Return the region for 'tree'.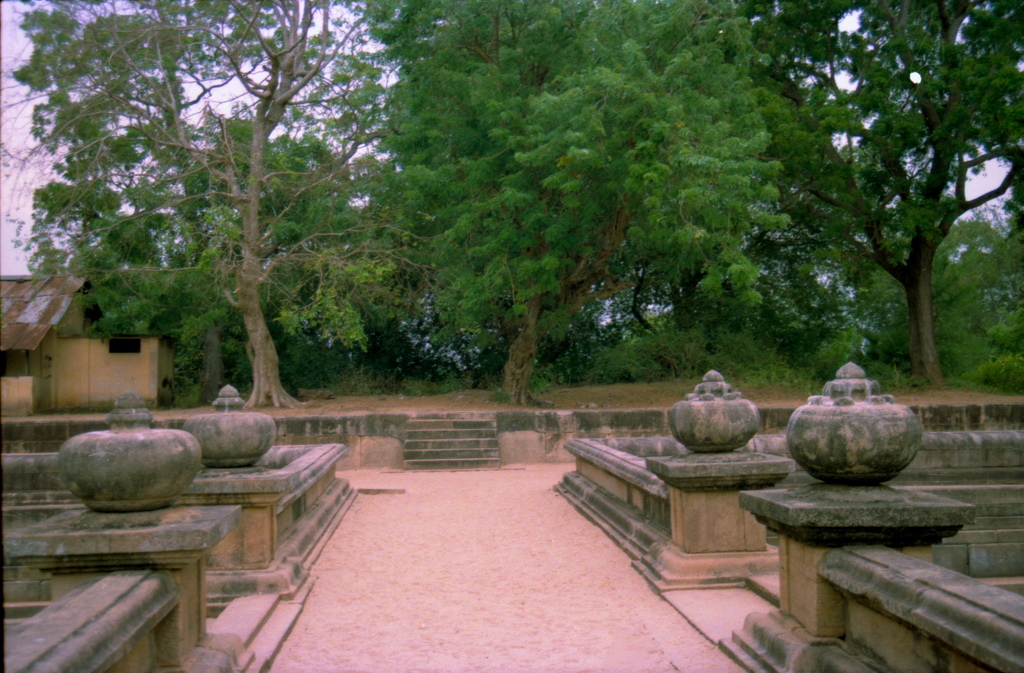
385, 0, 769, 406.
